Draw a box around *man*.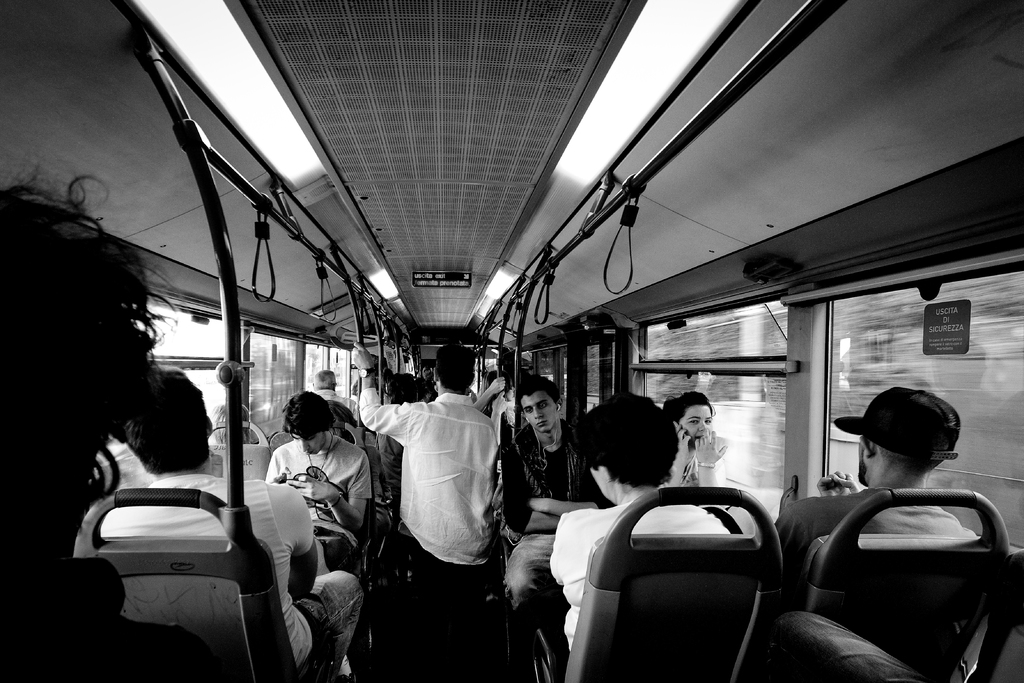
select_region(314, 367, 360, 418).
